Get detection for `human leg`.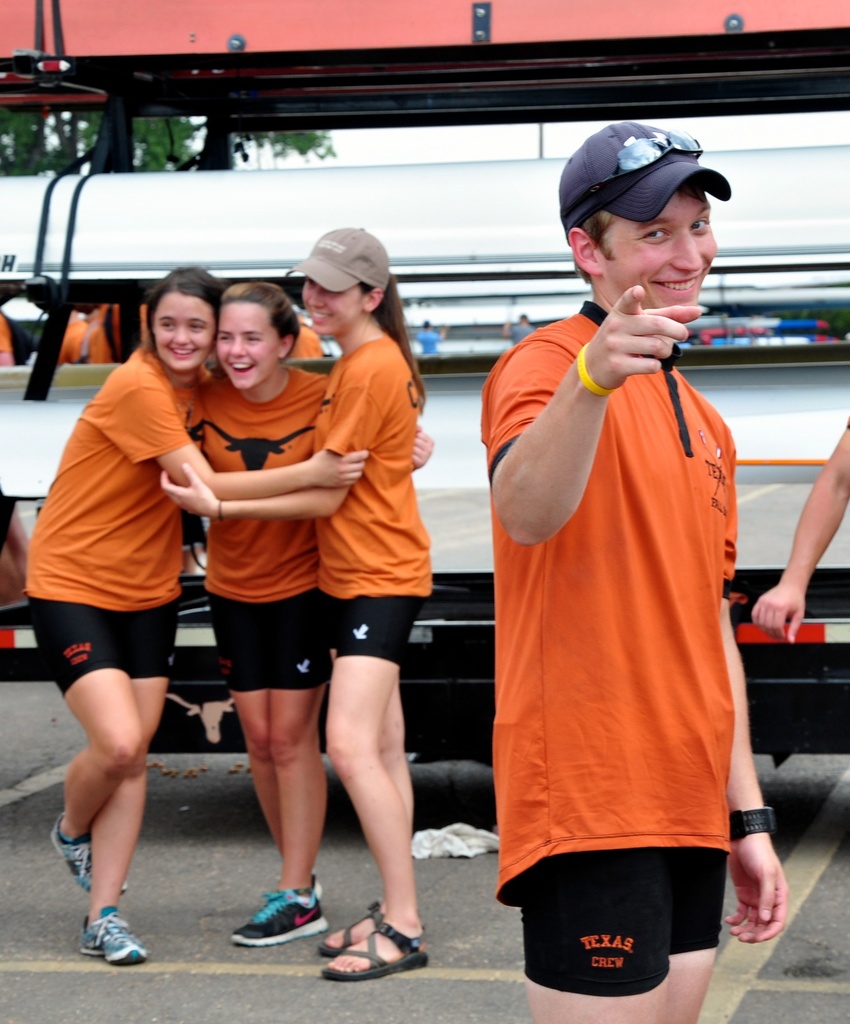
Detection: left=207, top=587, right=429, bottom=988.
